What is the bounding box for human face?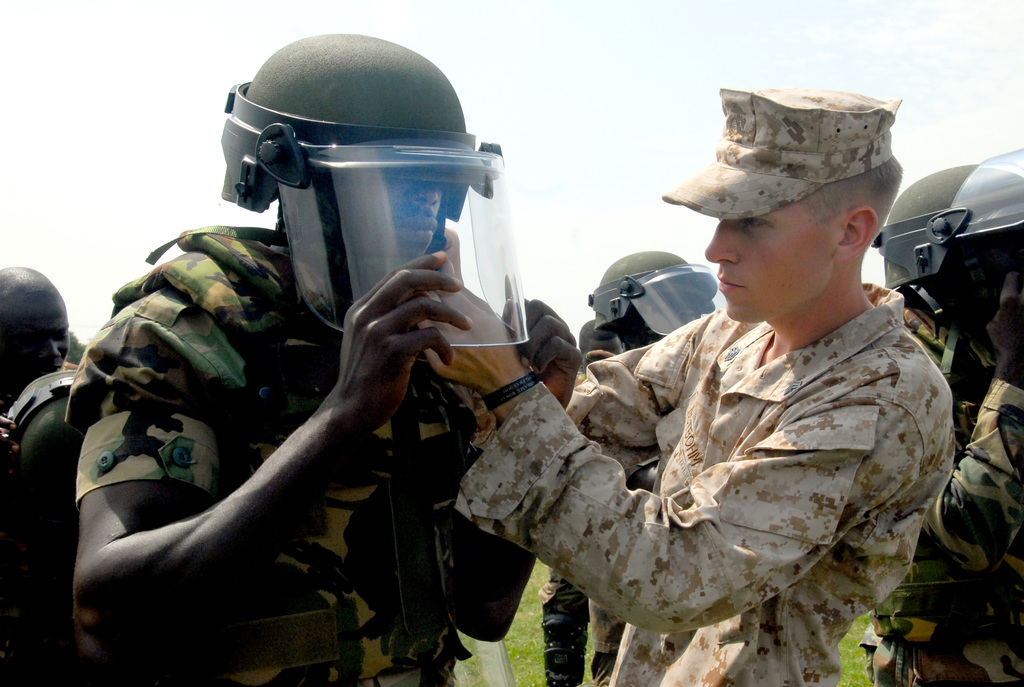
(left=0, top=311, right=69, bottom=391).
